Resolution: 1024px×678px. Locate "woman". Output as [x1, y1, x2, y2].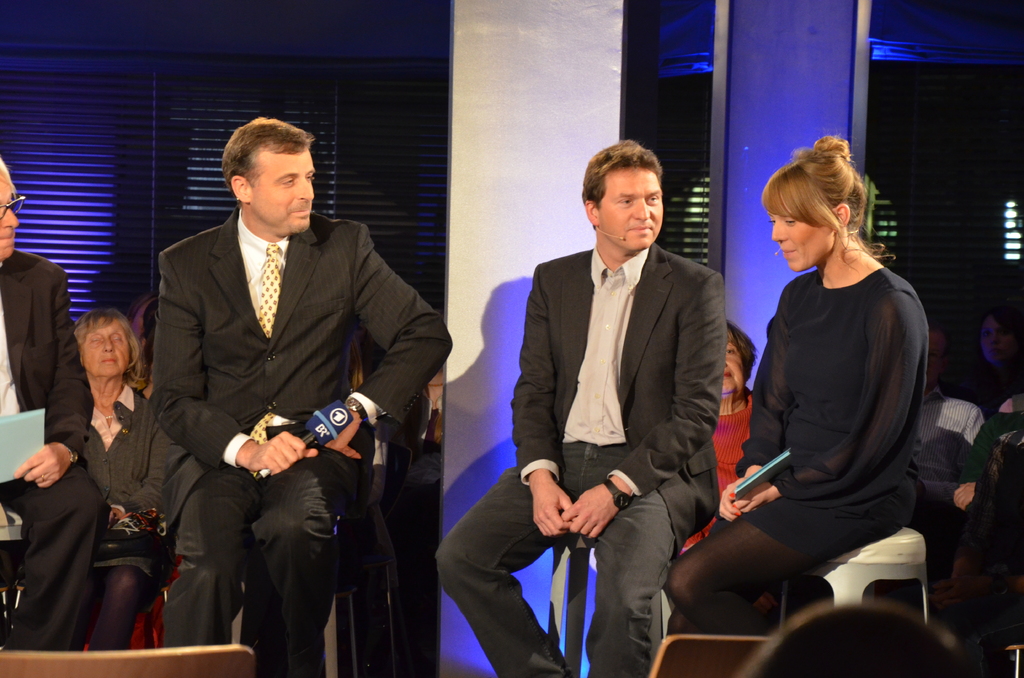
[70, 305, 173, 658].
